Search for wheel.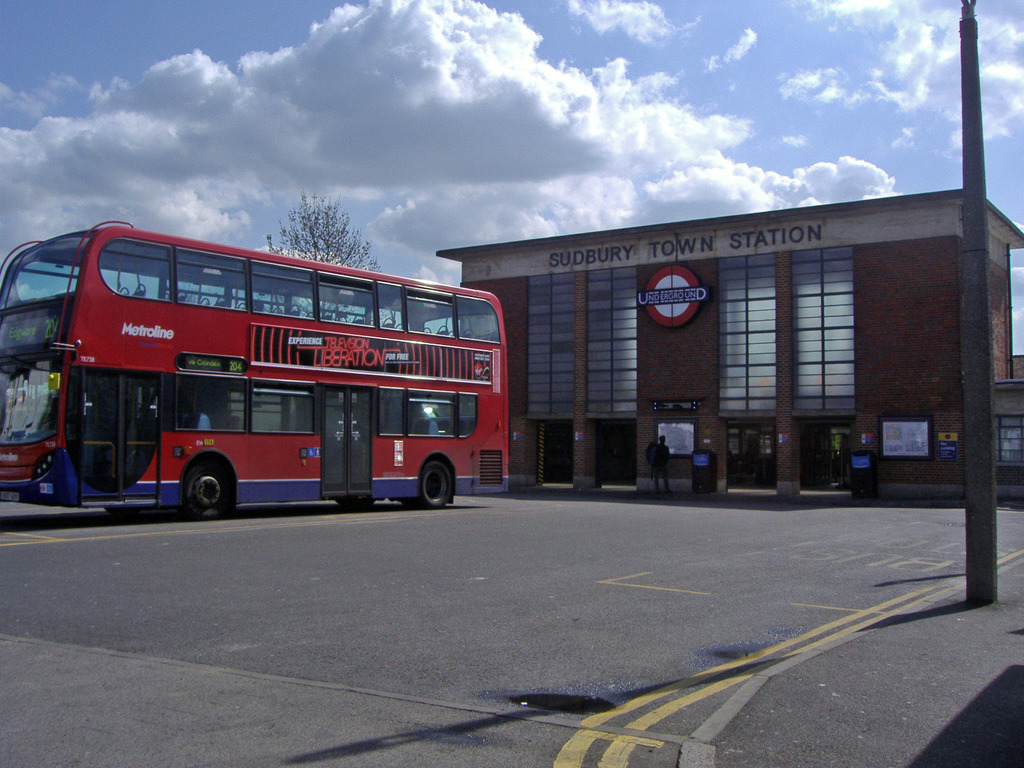
Found at [106, 507, 138, 515].
